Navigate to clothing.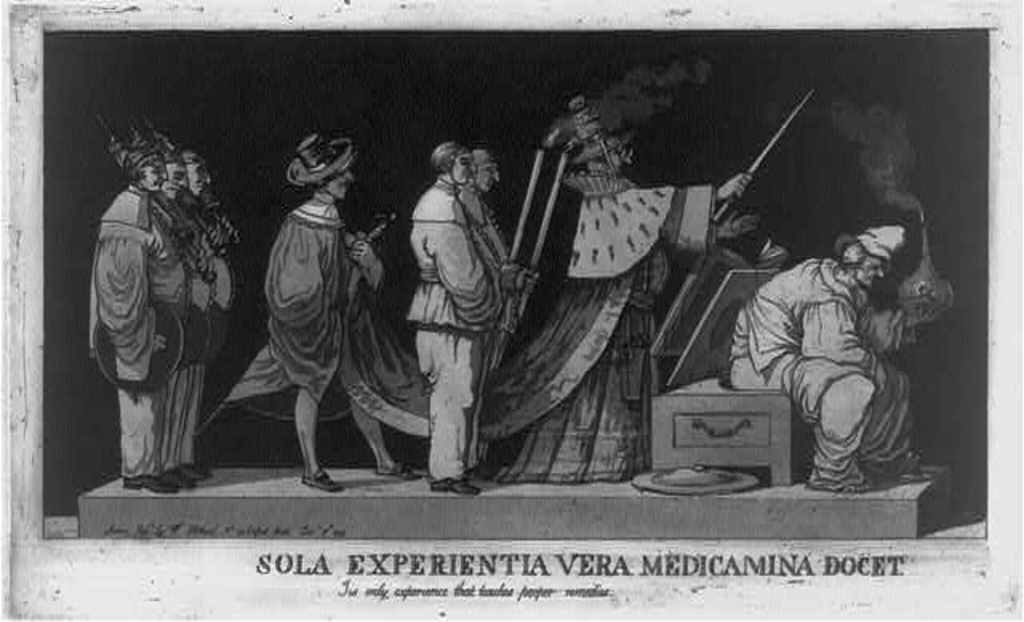
Navigation target: [left=221, top=128, right=445, bottom=438].
